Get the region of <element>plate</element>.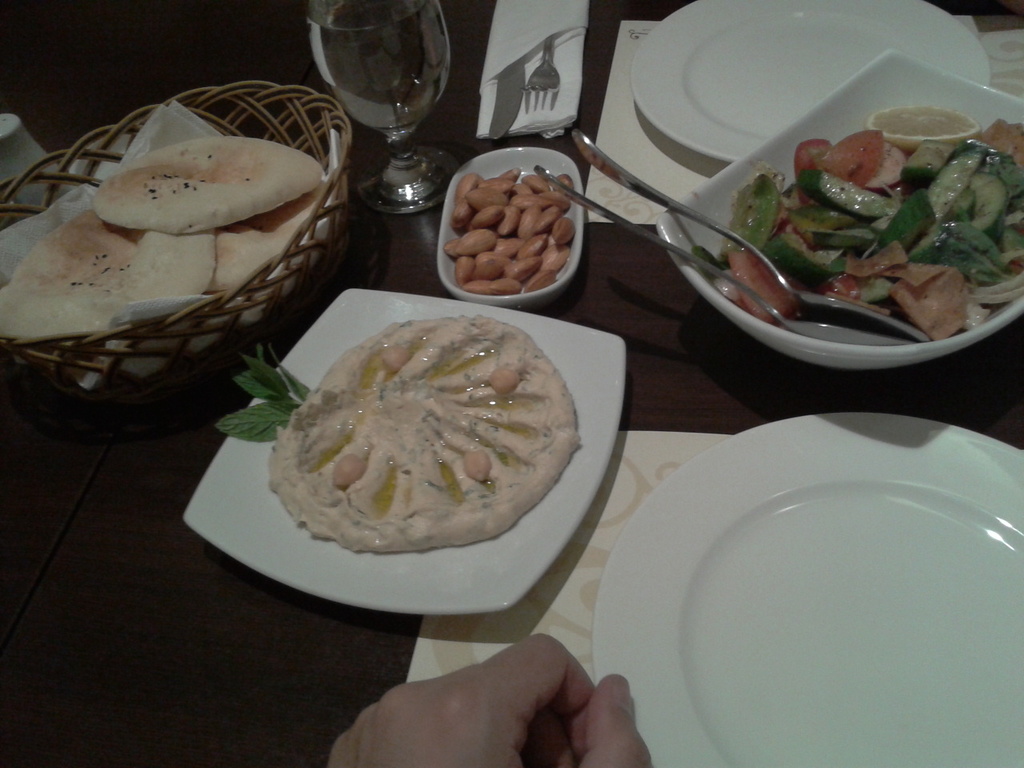
(178,286,630,618).
